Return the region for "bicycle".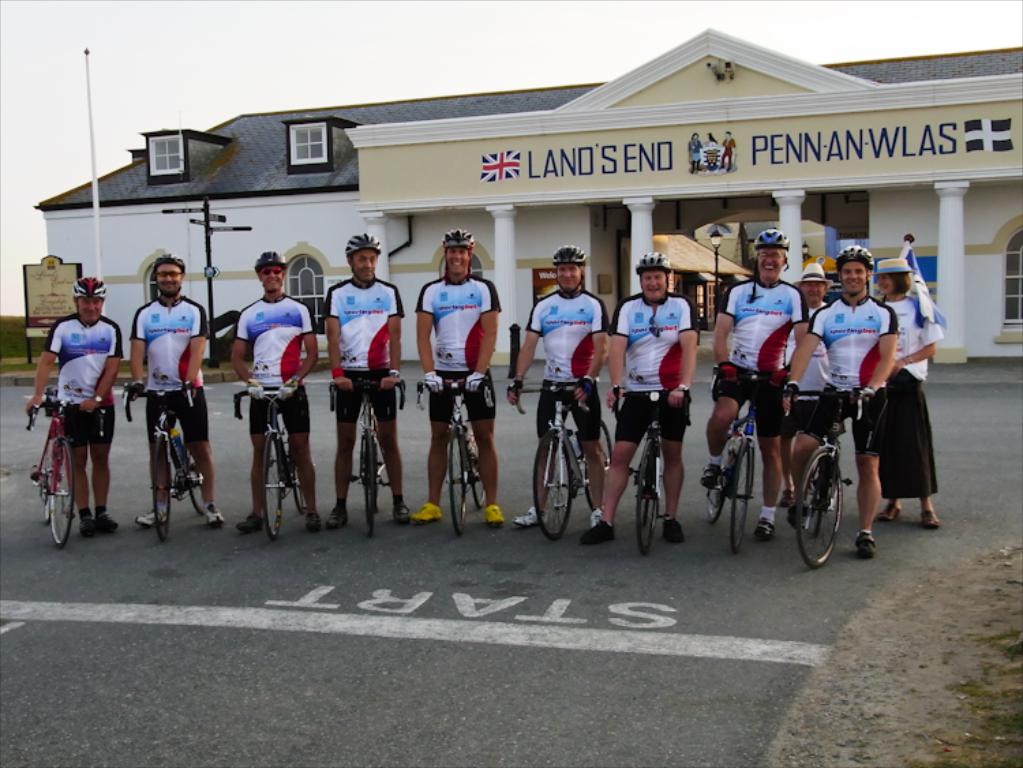
<box>124,379,201,540</box>.
